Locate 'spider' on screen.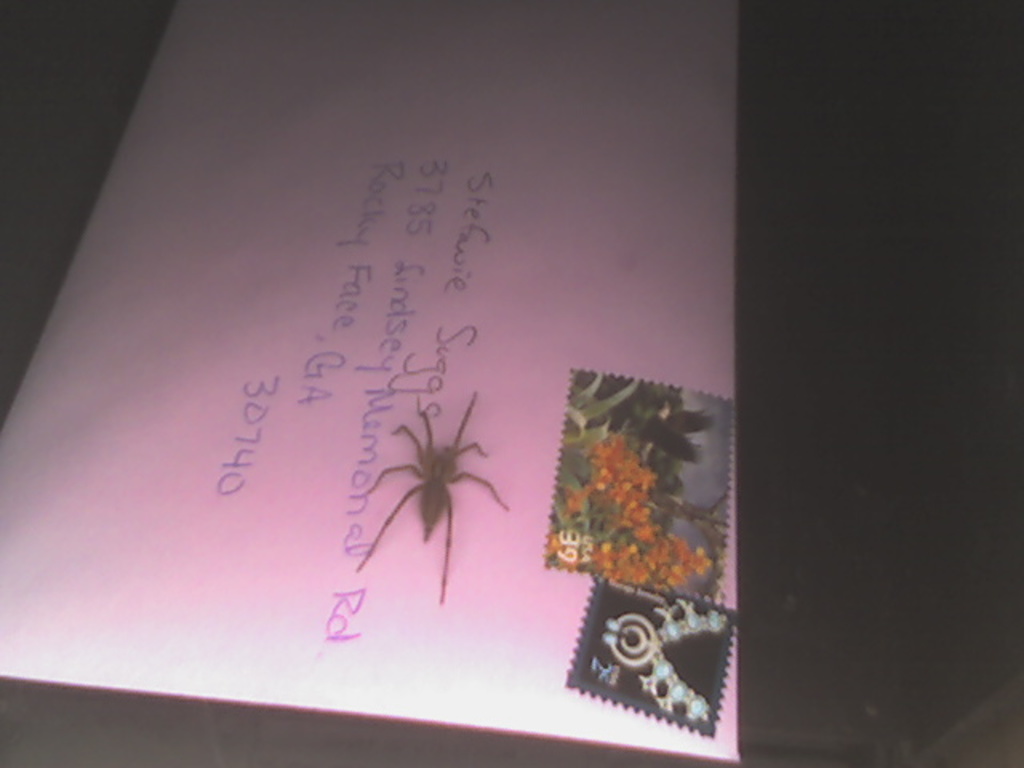
On screen at detection(346, 386, 506, 616).
